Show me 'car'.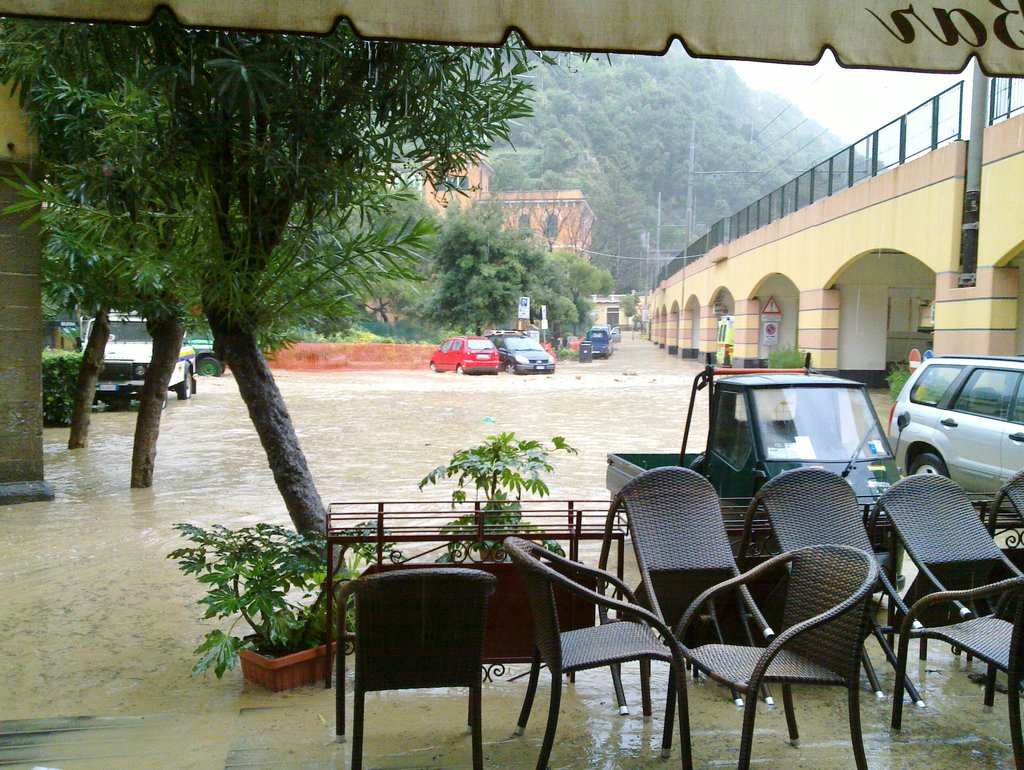
'car' is here: 486 331 555 374.
